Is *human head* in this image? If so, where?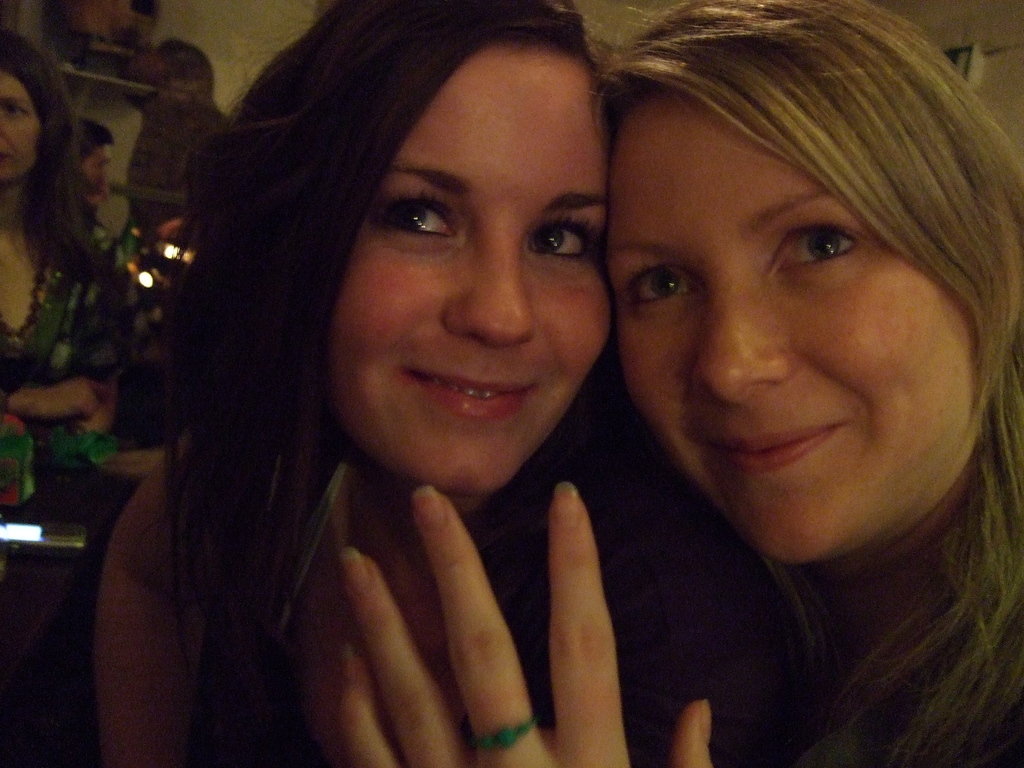
Yes, at <box>68,122,115,193</box>.
